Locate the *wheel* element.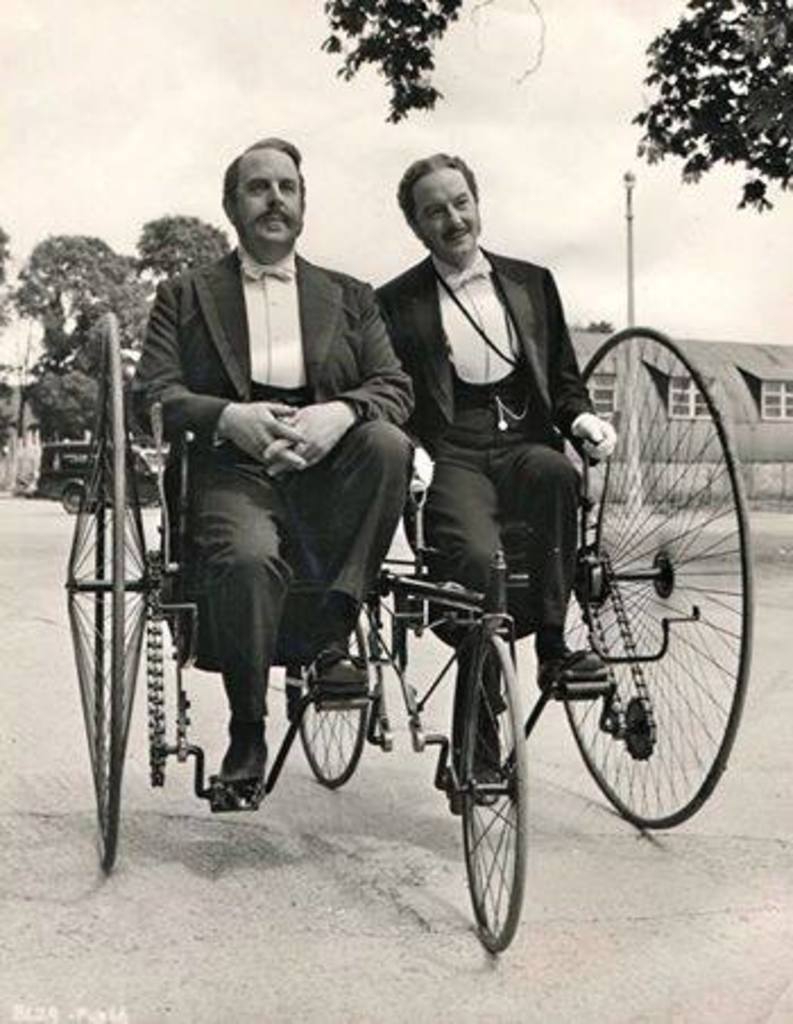
Element bbox: (left=66, top=310, right=150, bottom=870).
